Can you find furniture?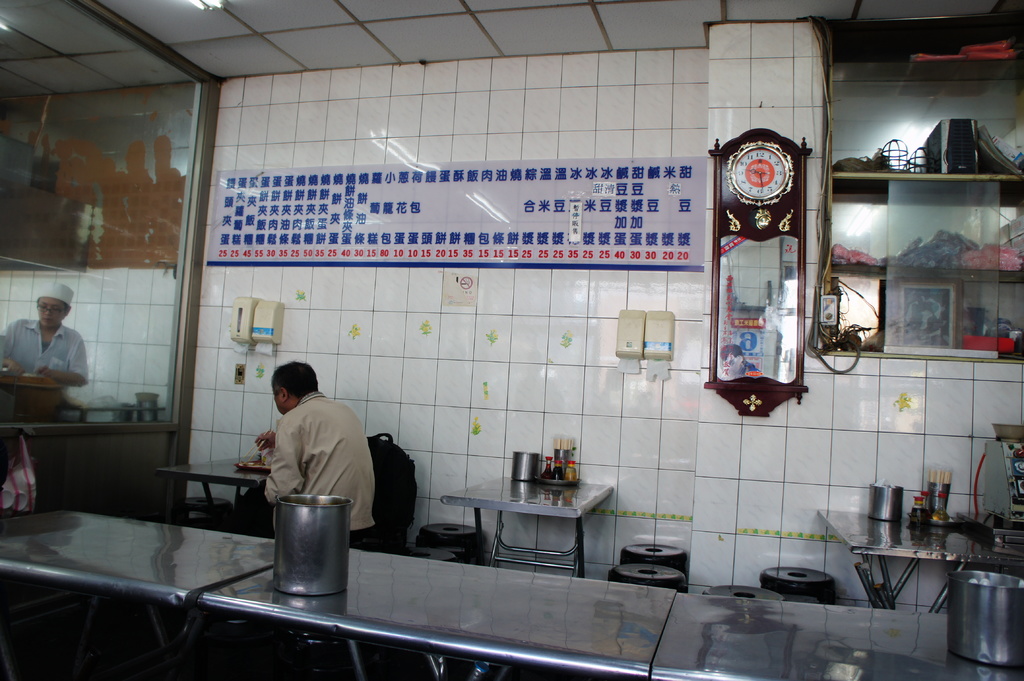
Yes, bounding box: <region>620, 544, 687, 570</region>.
